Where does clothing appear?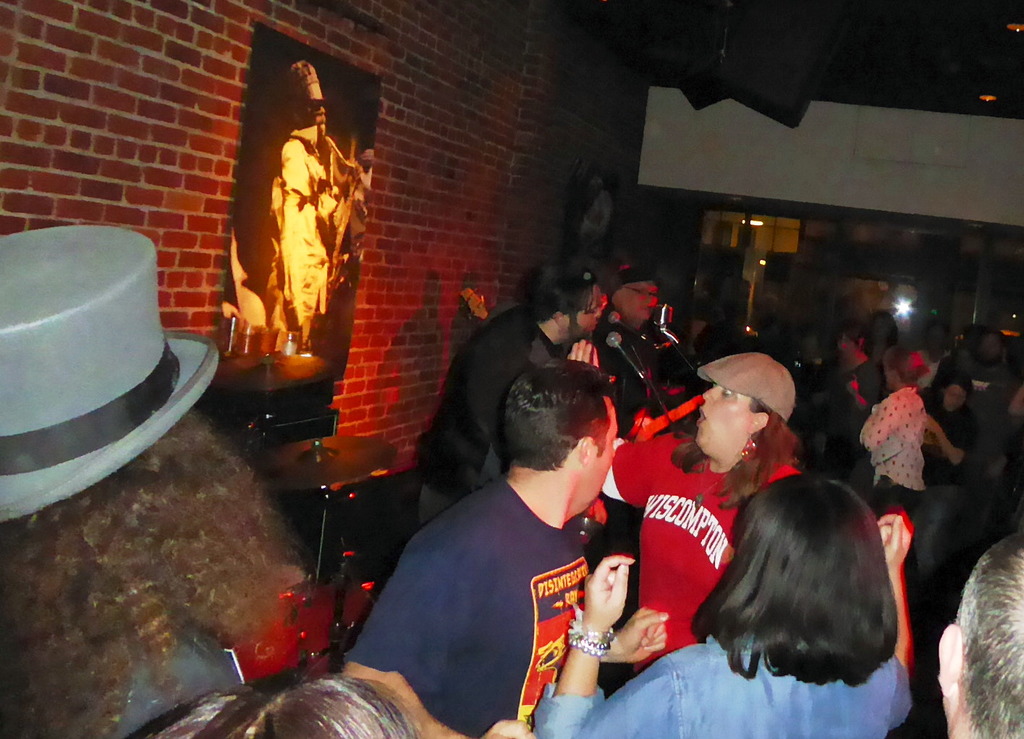
Appears at BBox(589, 325, 668, 434).
